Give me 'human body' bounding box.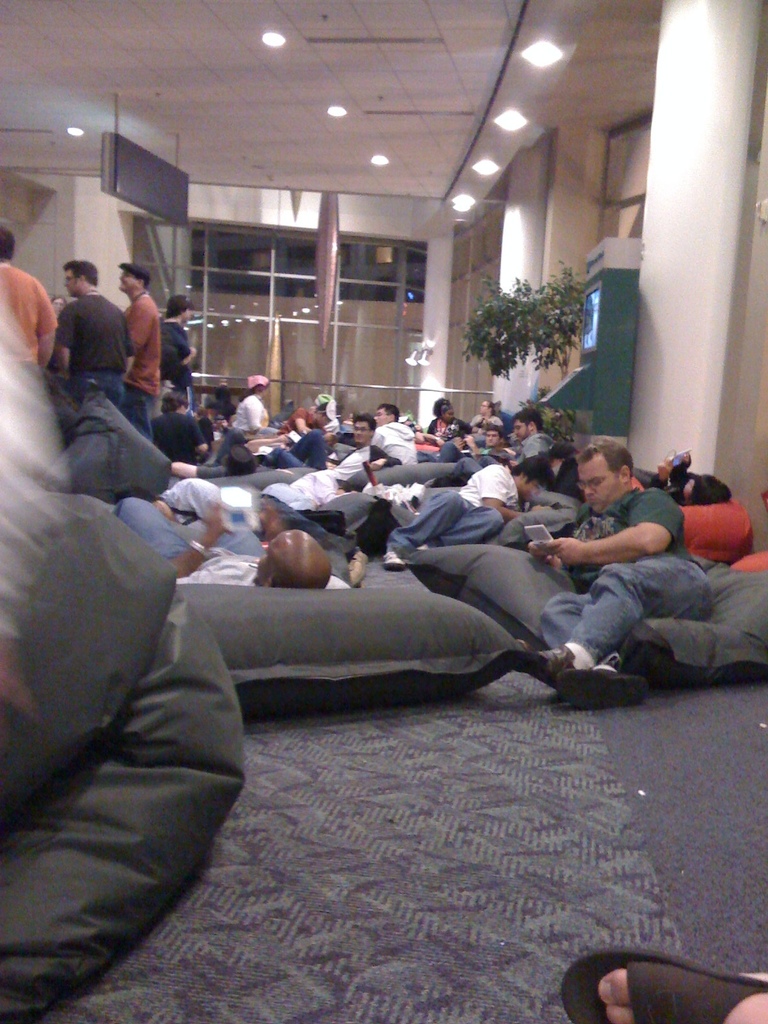
275/416/403/510.
